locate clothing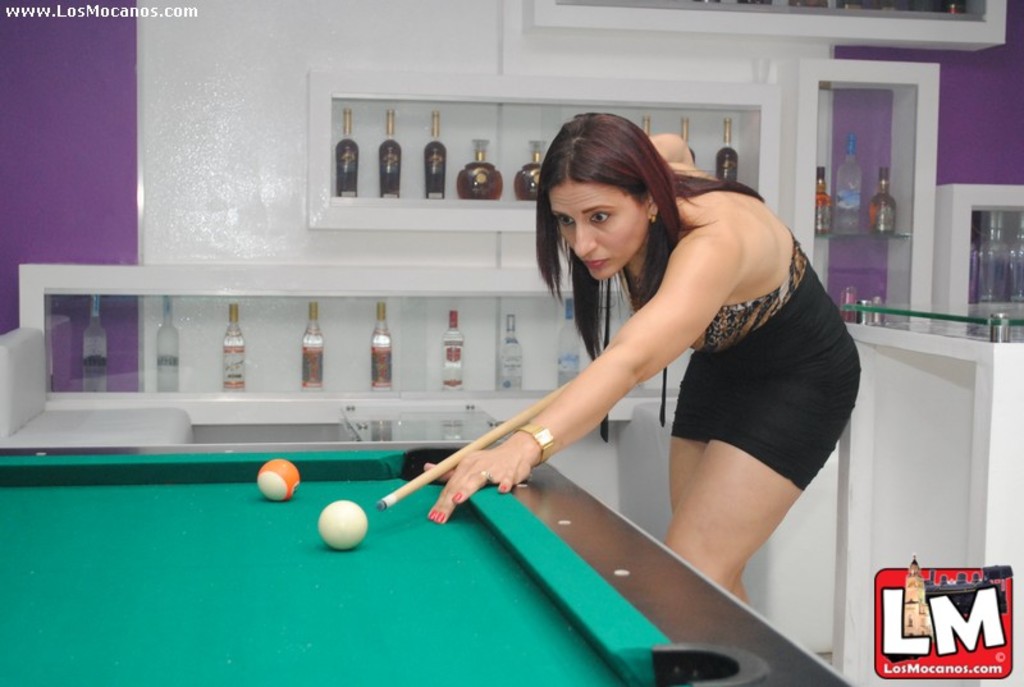
(x1=598, y1=229, x2=859, y2=491)
